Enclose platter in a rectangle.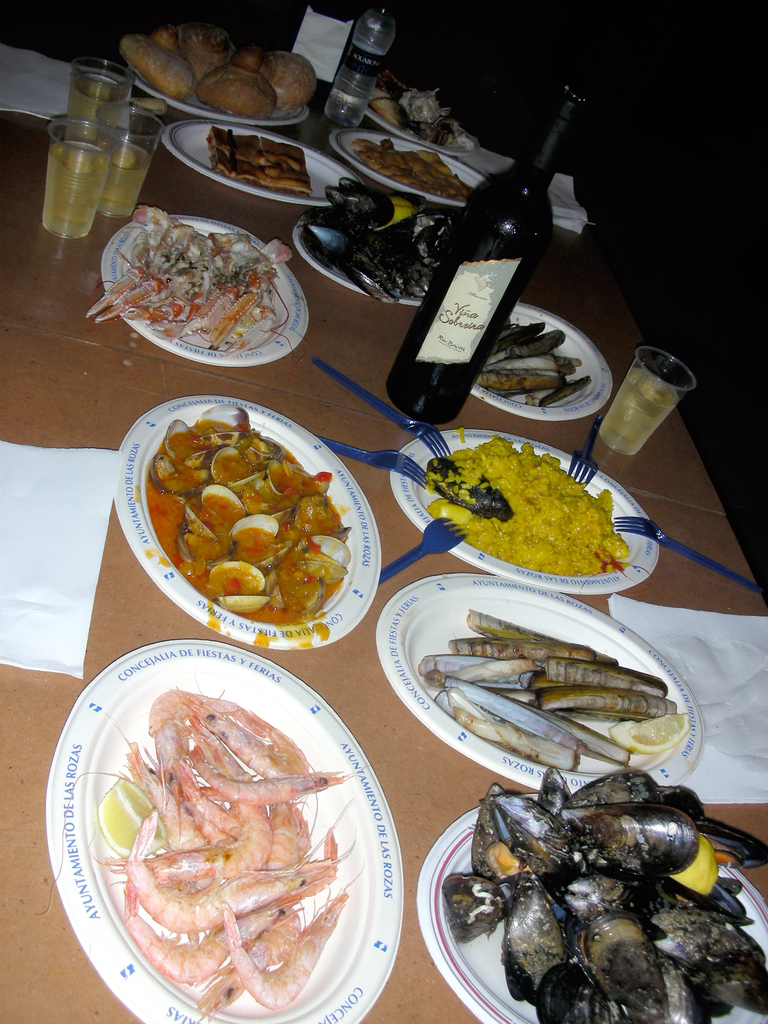
333,127,490,207.
